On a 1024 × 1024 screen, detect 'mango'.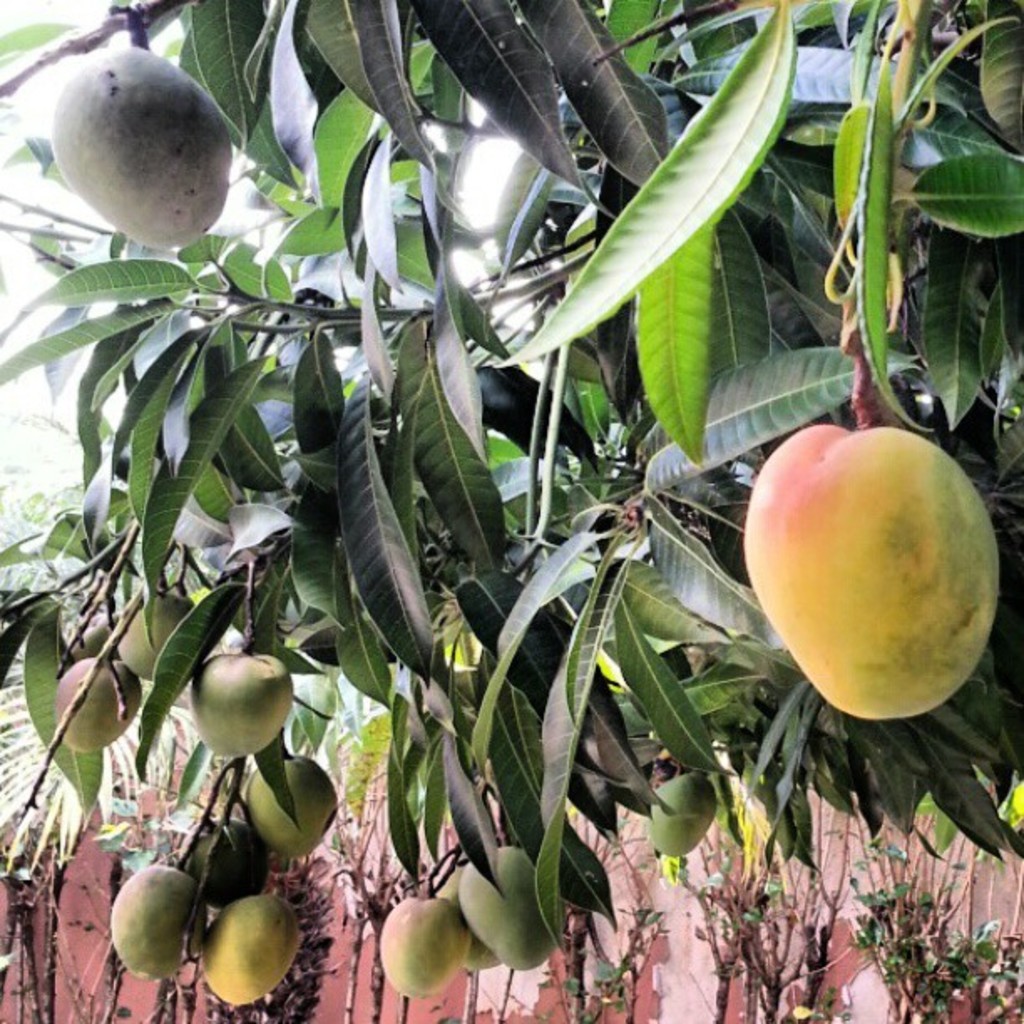
435 860 497 965.
